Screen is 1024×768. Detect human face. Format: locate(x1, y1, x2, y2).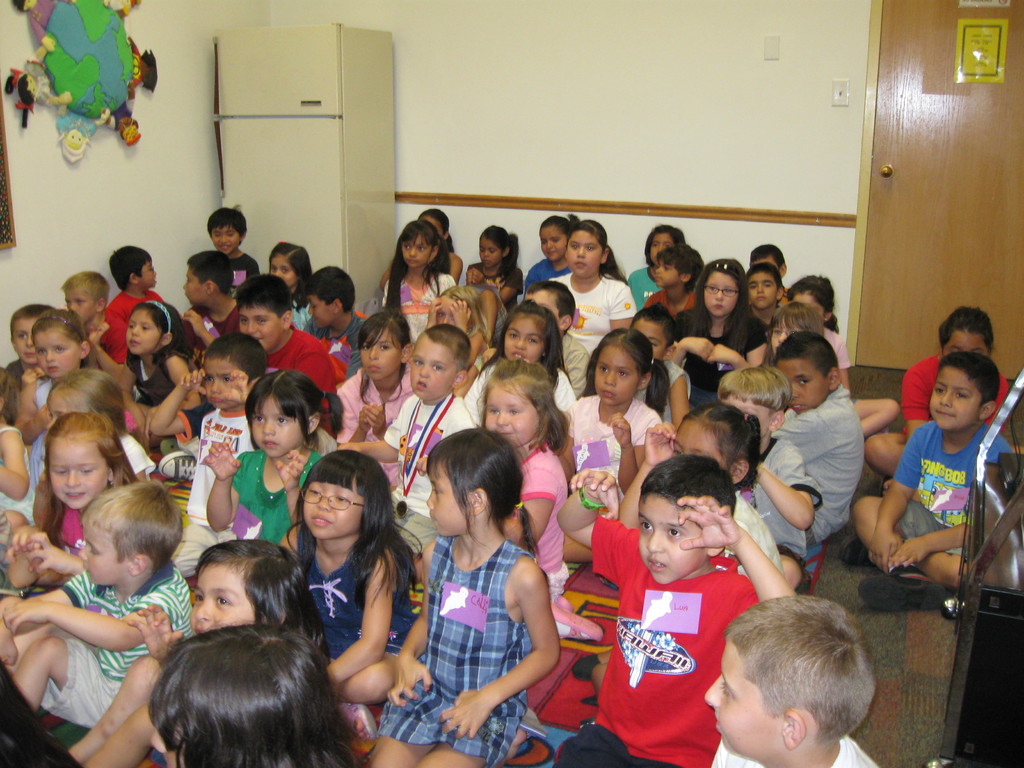
locate(206, 221, 246, 255).
